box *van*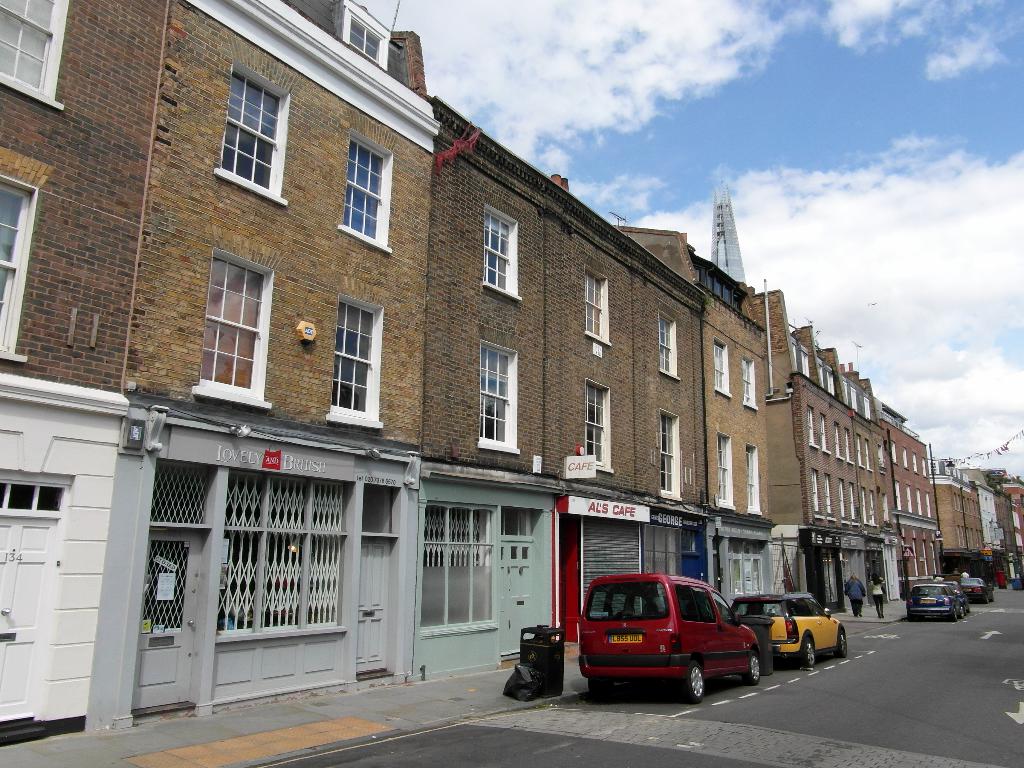
<box>578,569,764,703</box>
